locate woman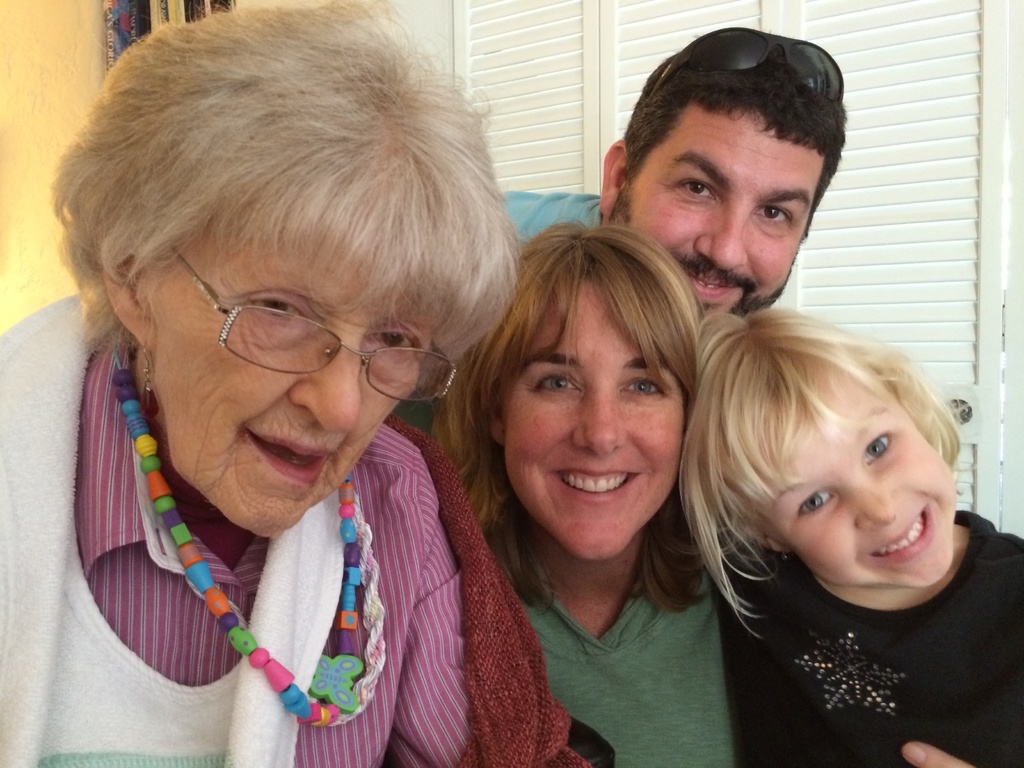
414,225,751,767
